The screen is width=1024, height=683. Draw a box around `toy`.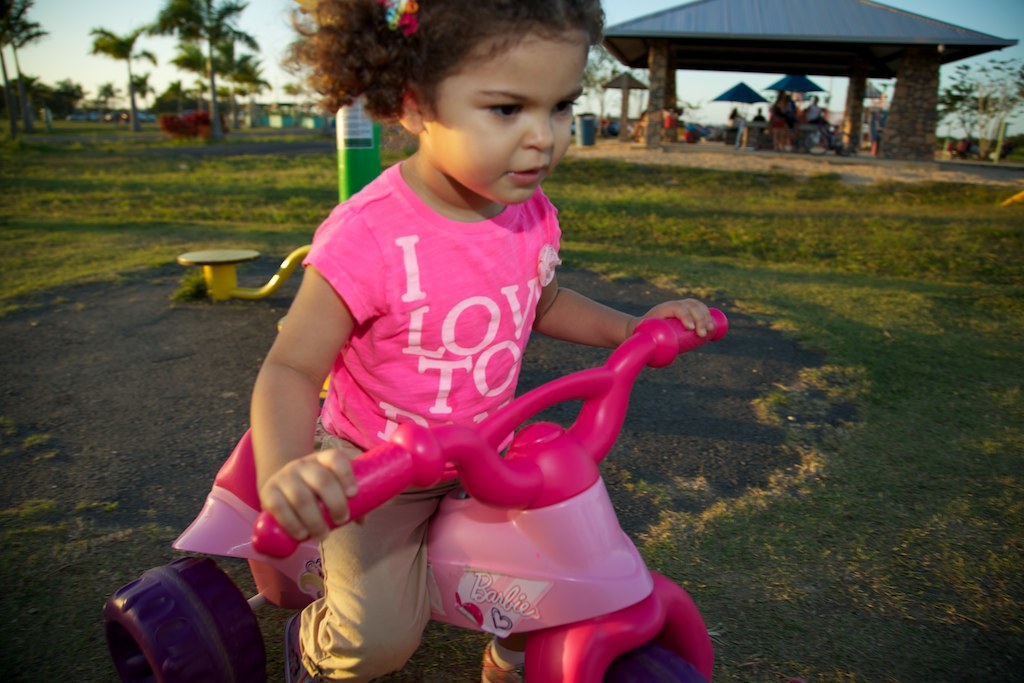
(97,306,734,680).
